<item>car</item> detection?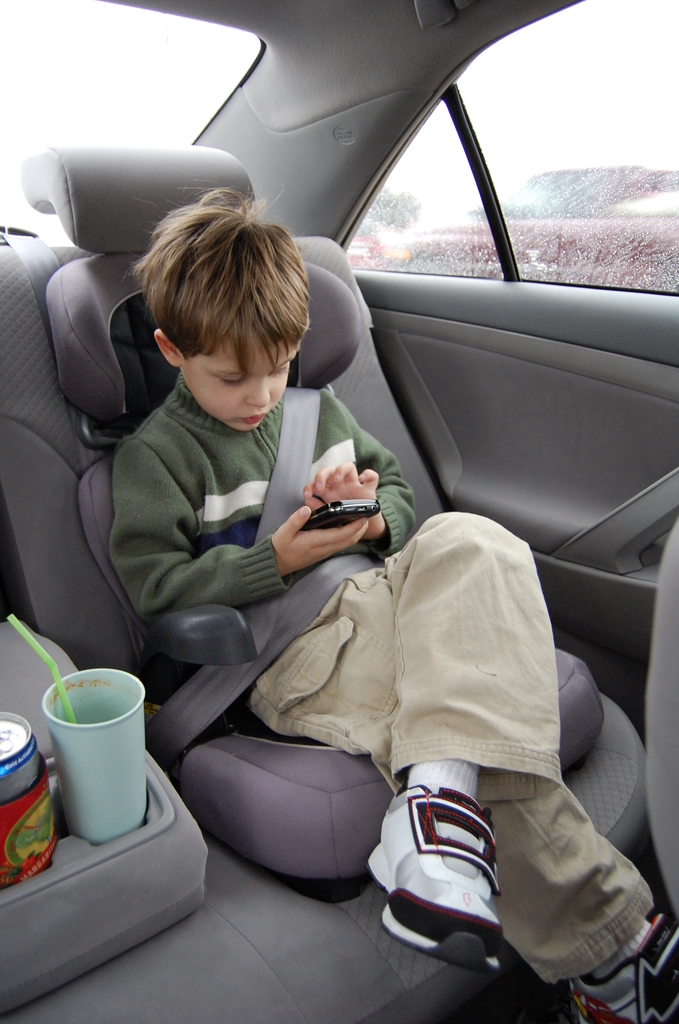
box(389, 154, 678, 303)
